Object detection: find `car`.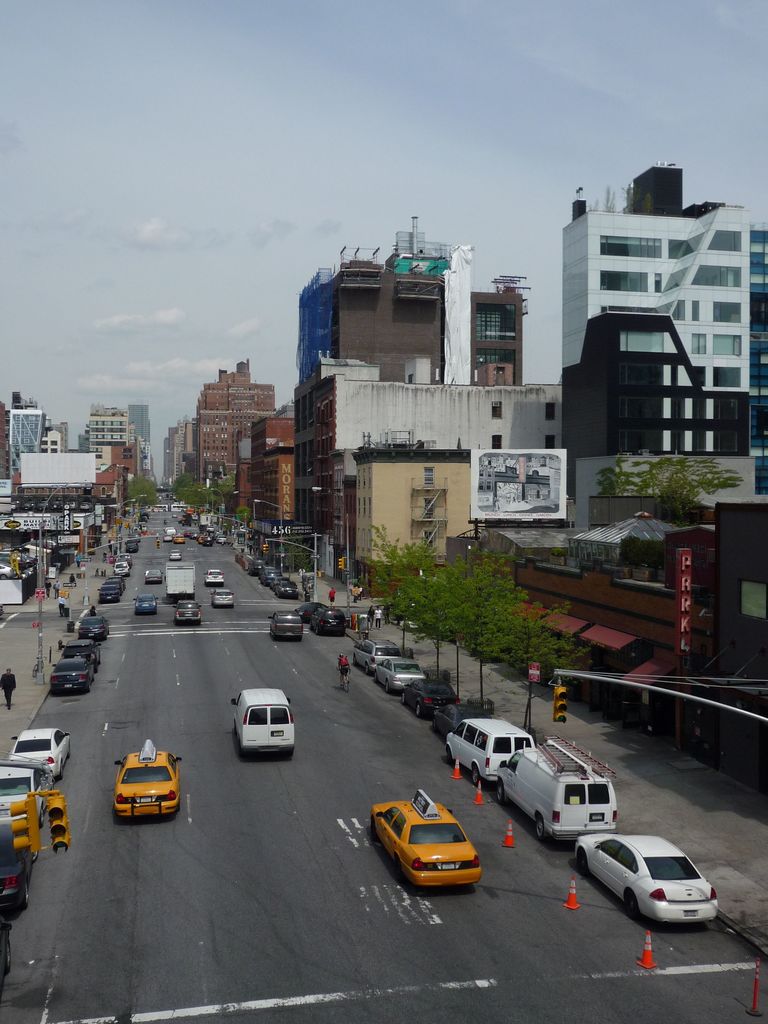
l=168, t=548, r=184, b=562.
